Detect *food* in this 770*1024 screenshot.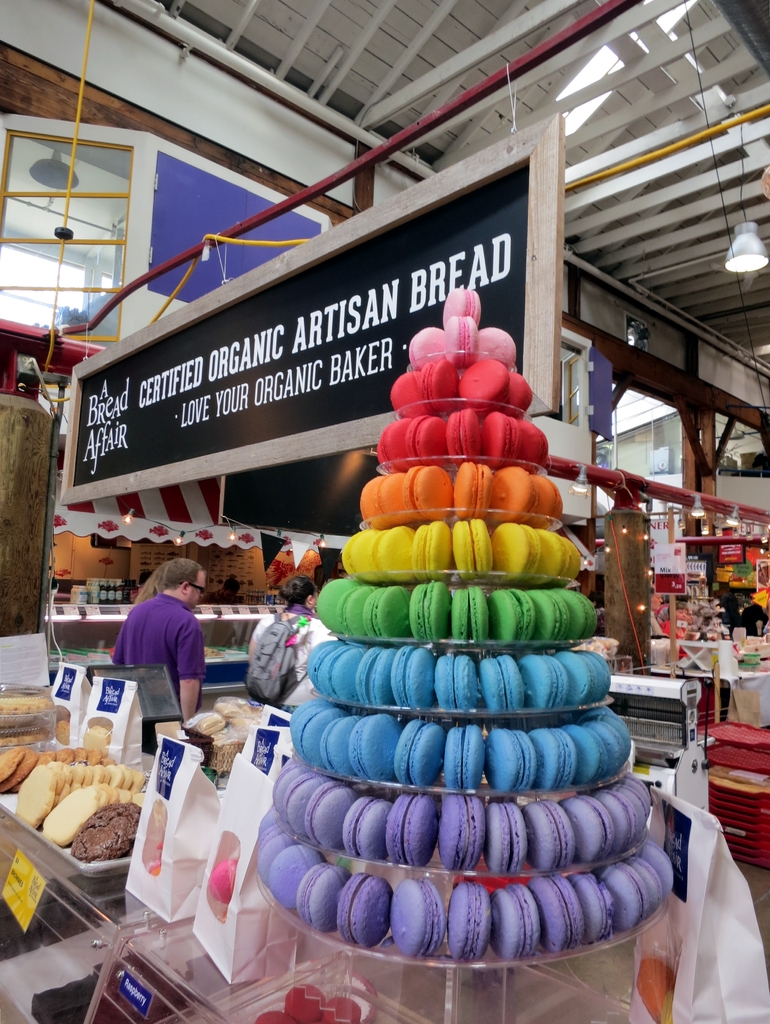
Detection: bbox=(404, 329, 448, 369).
